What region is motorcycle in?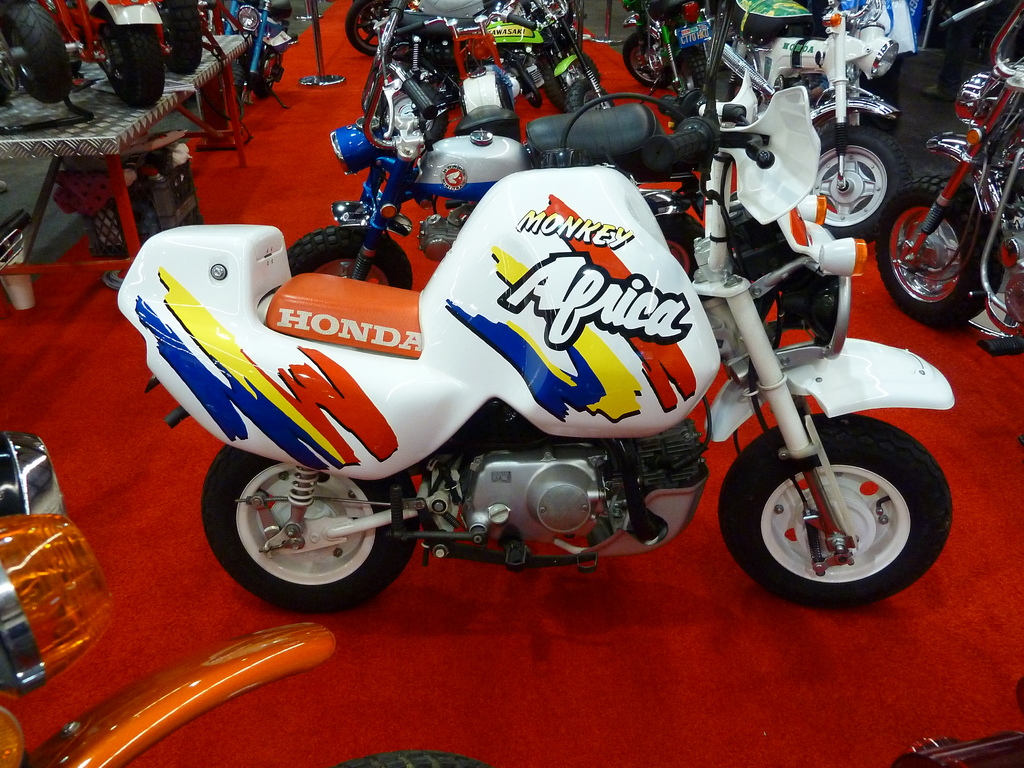
(x1=227, y1=0, x2=301, y2=113).
